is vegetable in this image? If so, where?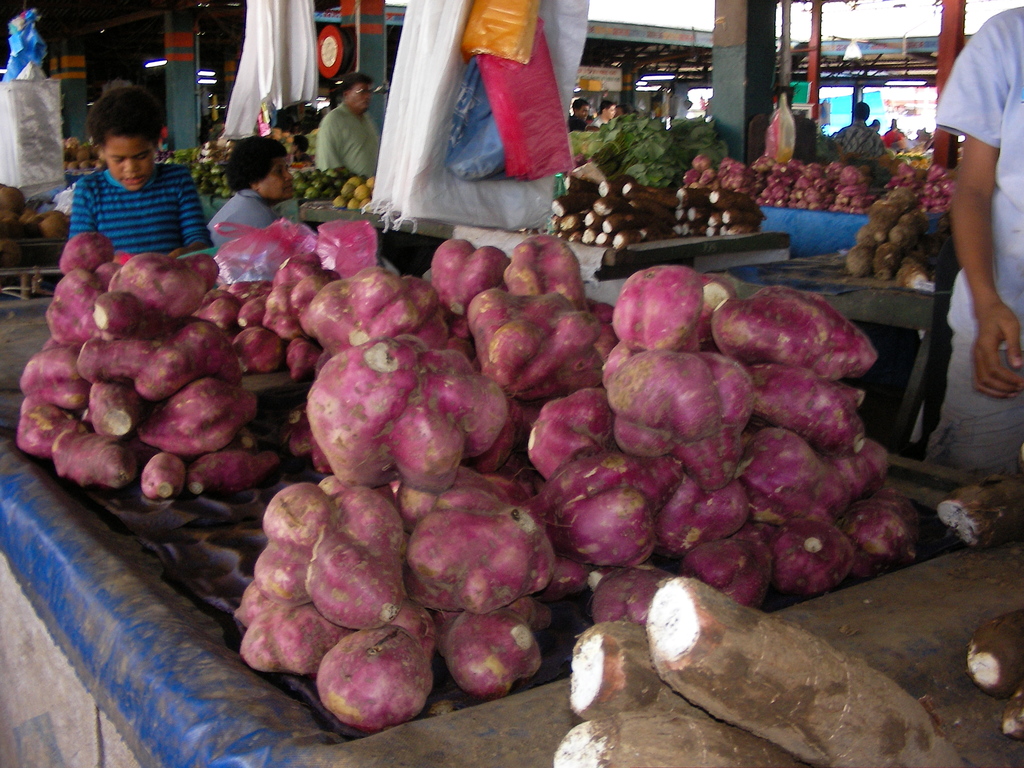
Yes, at left=962, top=611, right=1023, bottom=699.
